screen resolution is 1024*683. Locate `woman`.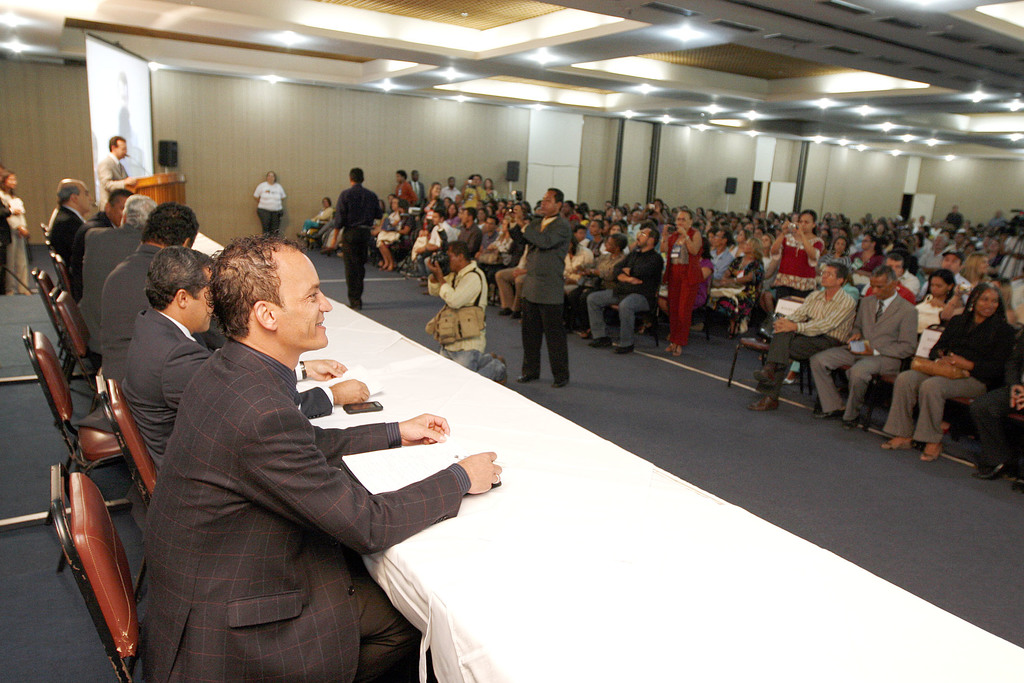
[left=727, top=228, right=753, bottom=258].
